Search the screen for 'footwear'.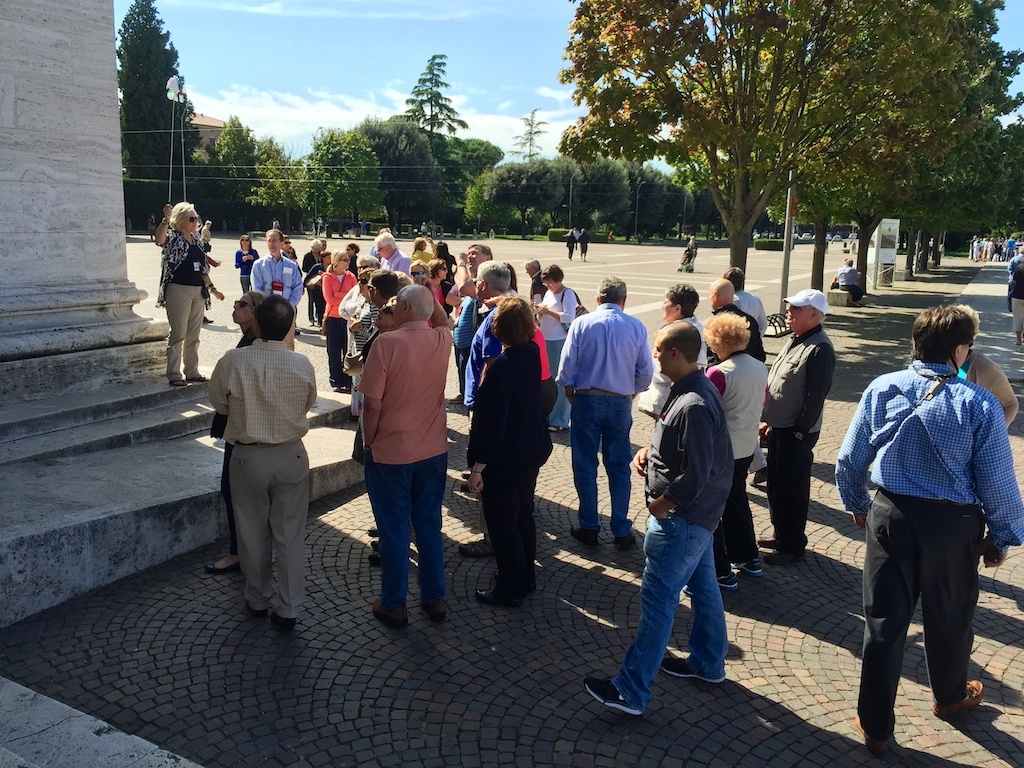
Found at select_region(729, 552, 764, 576).
